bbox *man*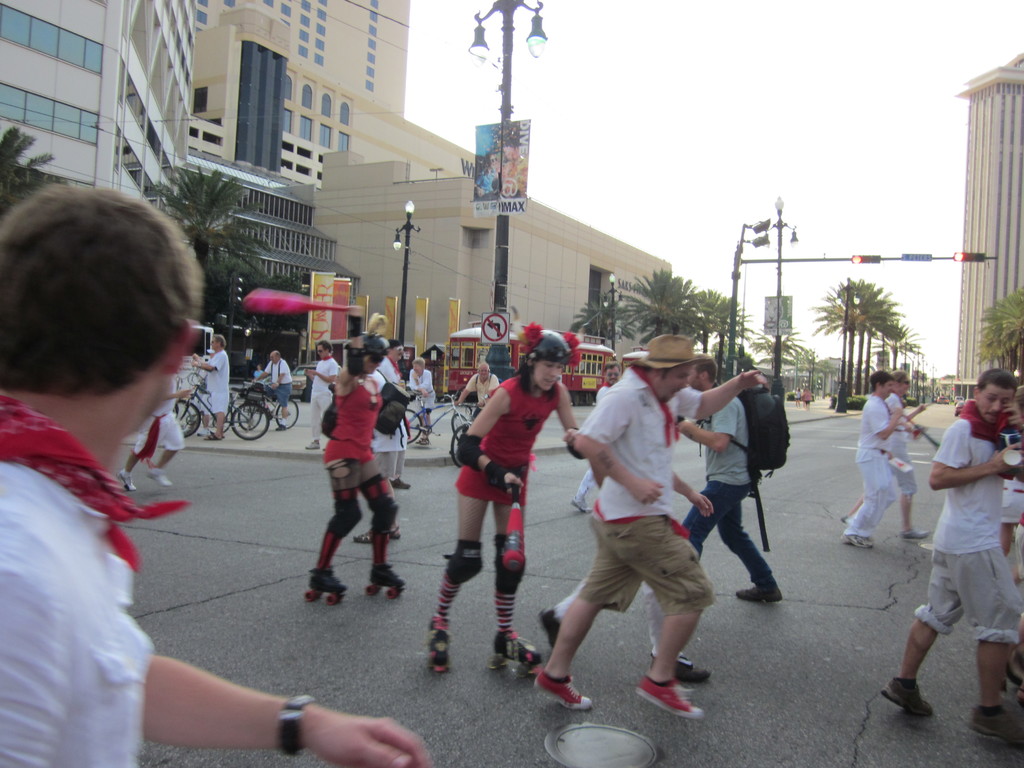
region(114, 372, 188, 495)
